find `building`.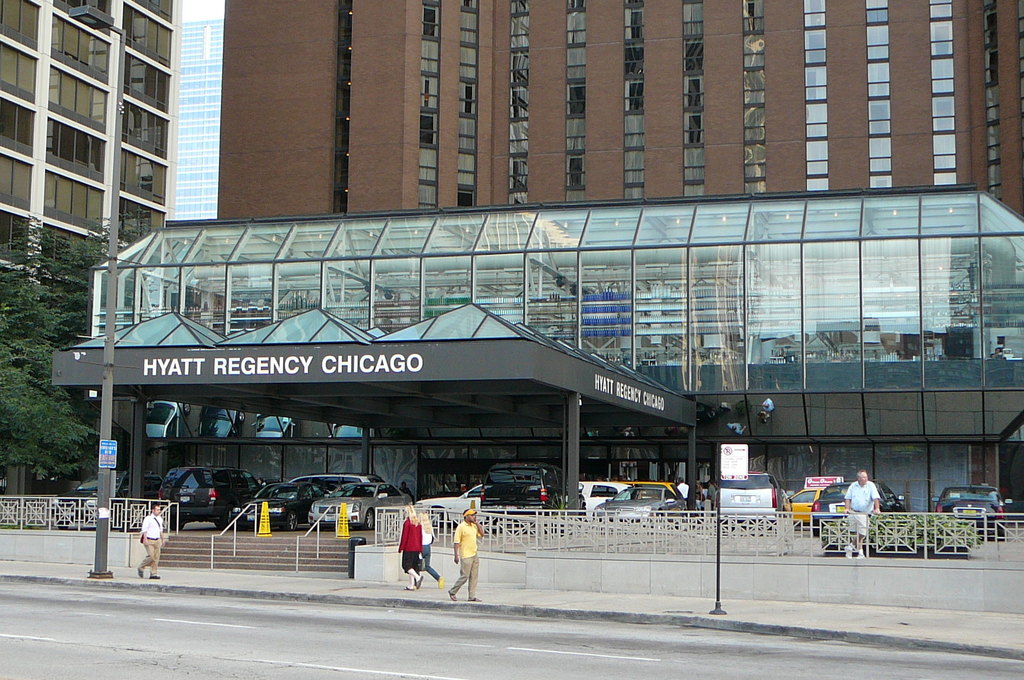
locate(49, 176, 1023, 524).
